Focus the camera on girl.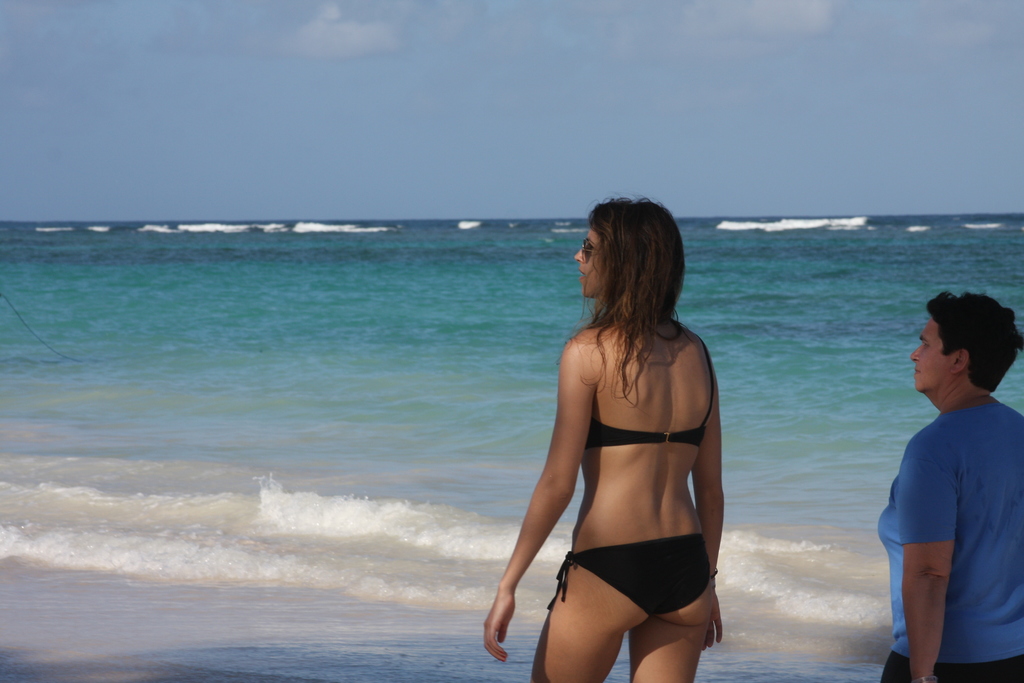
Focus region: (481,194,723,682).
